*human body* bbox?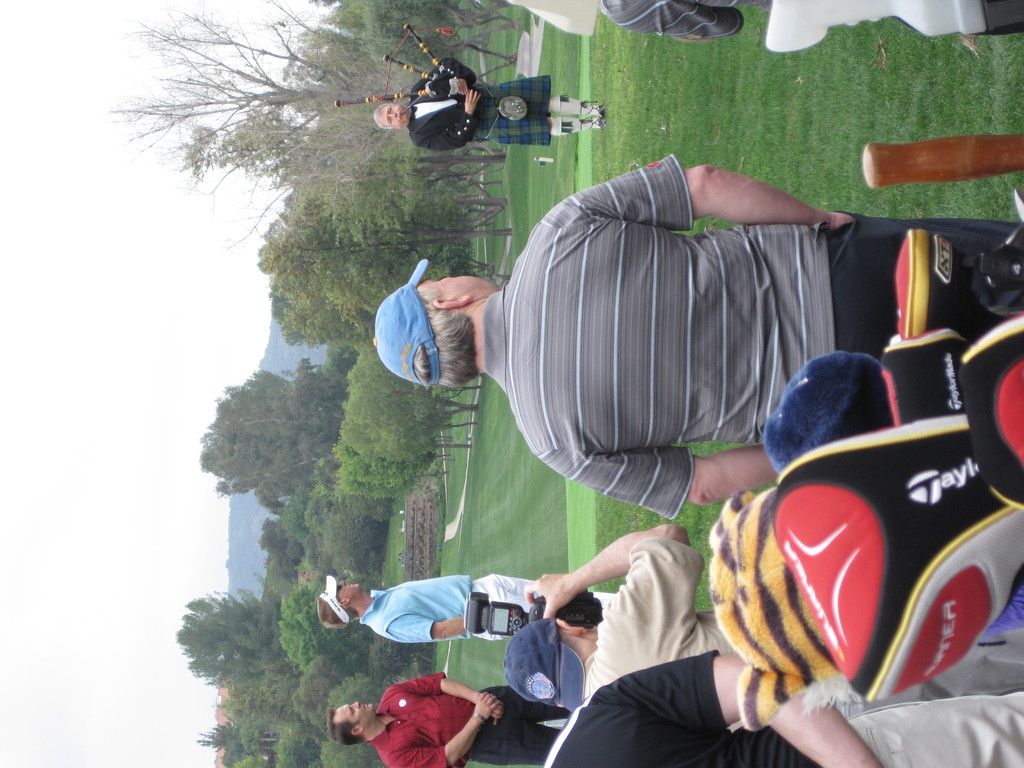
select_region(326, 669, 574, 767)
